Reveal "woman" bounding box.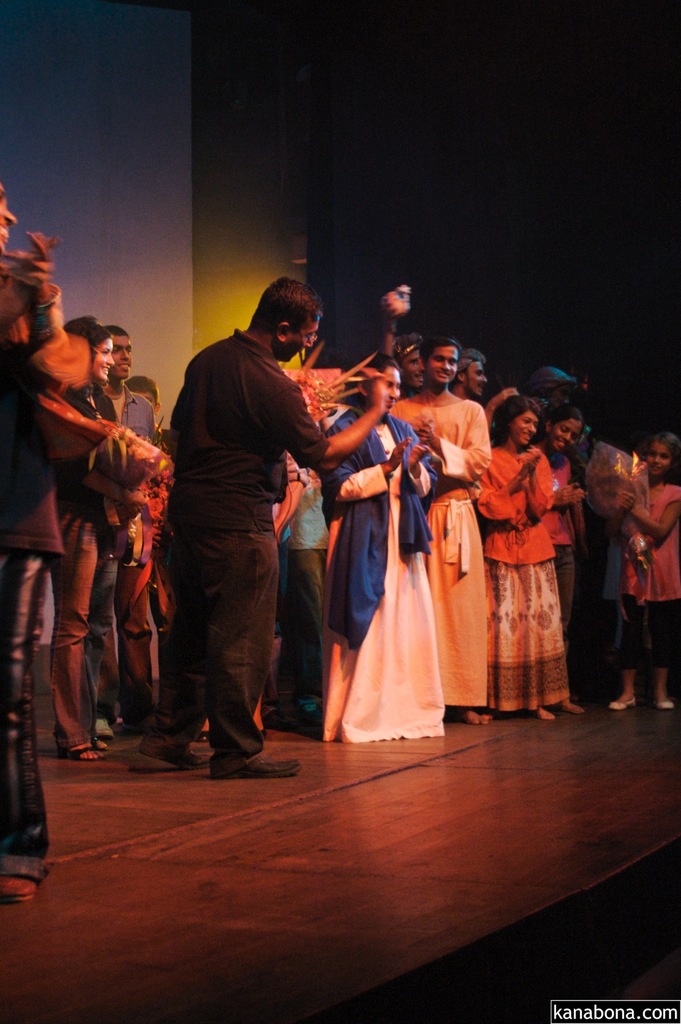
Revealed: <region>54, 312, 117, 760</region>.
